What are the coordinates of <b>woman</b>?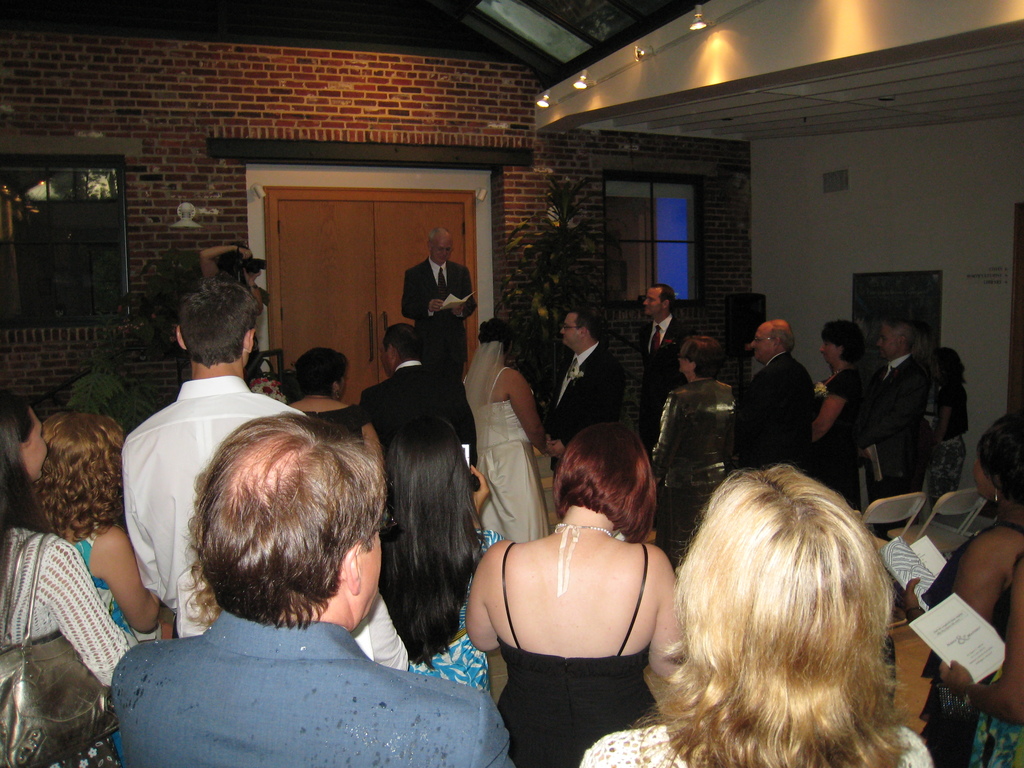
896, 406, 1018, 767.
